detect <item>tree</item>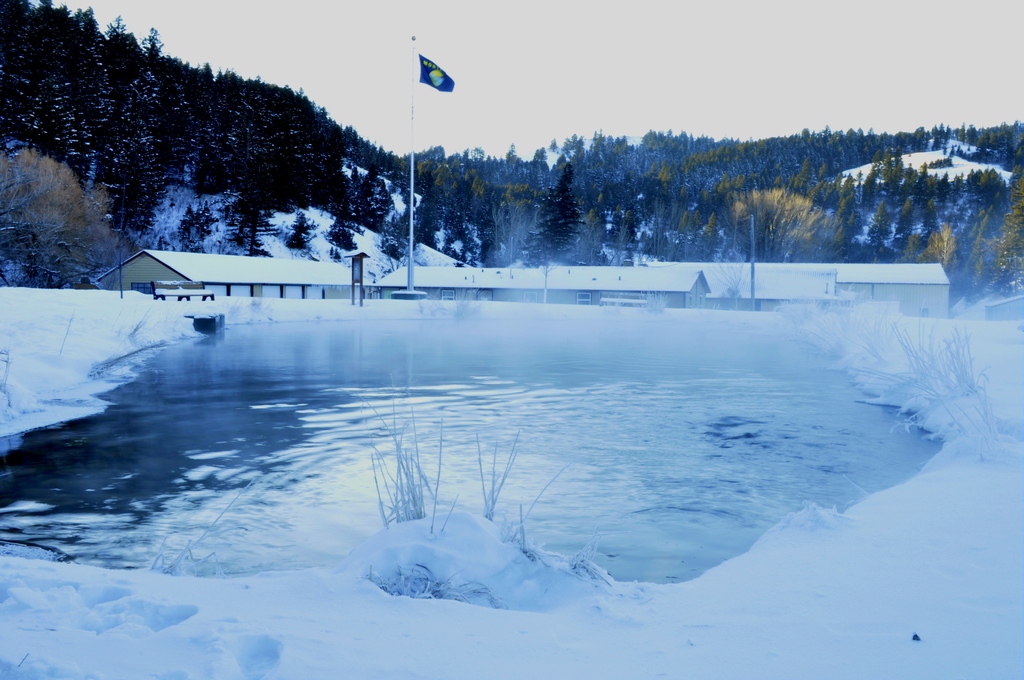
bbox=[521, 164, 589, 268]
